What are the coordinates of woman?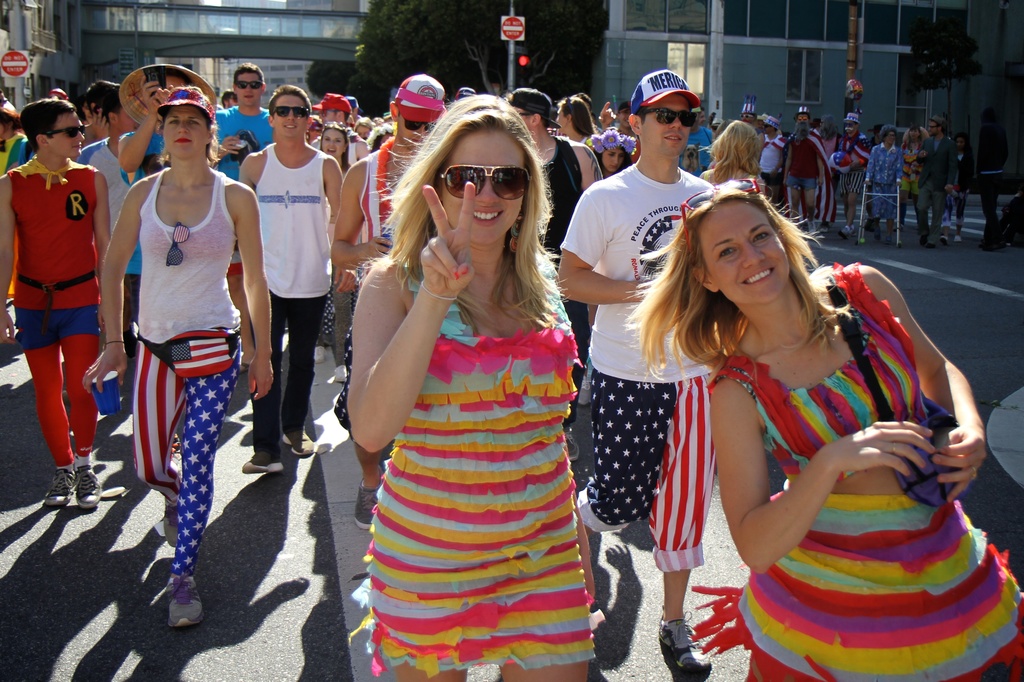
[left=694, top=115, right=783, bottom=200].
